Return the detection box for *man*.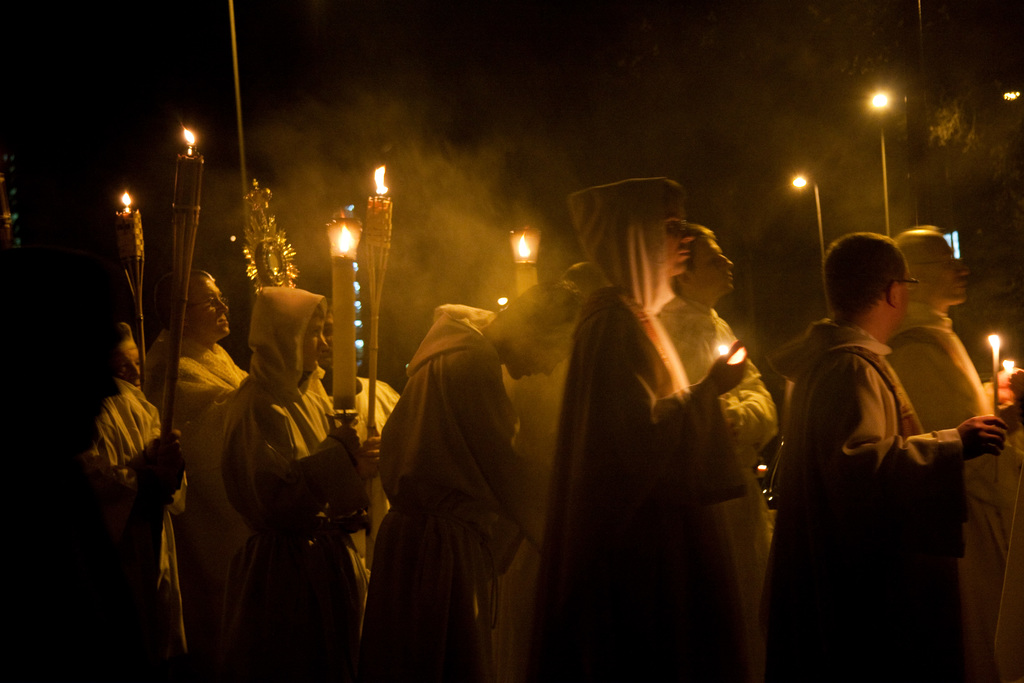
{"left": 219, "top": 285, "right": 383, "bottom": 682}.
